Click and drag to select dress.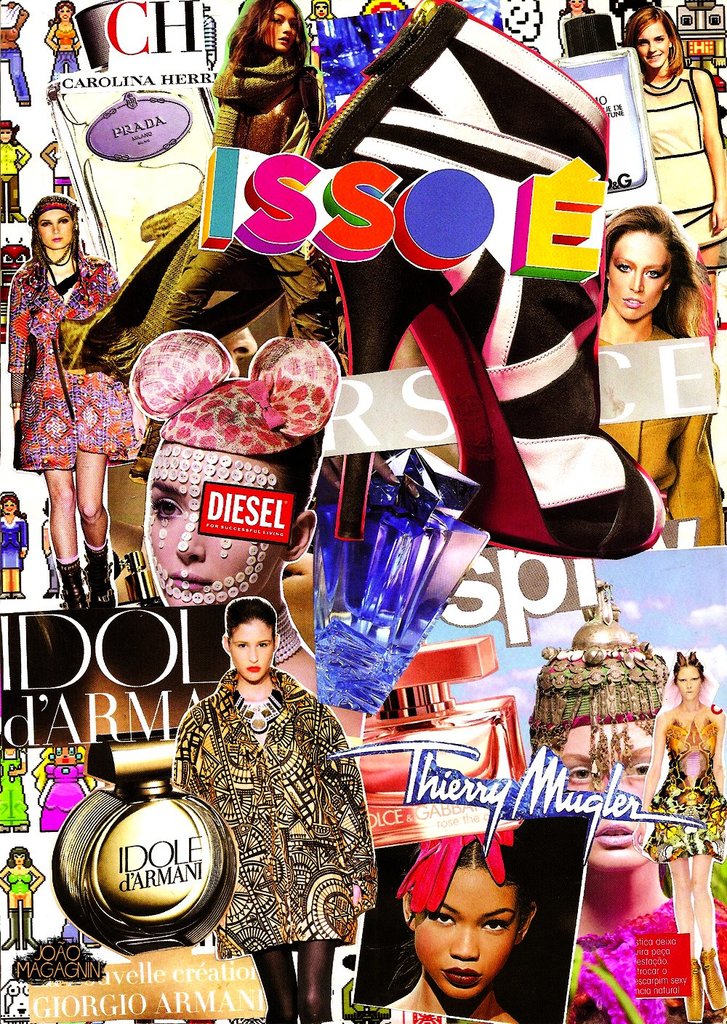
Selection: {"left": 4, "top": 247, "right": 143, "bottom": 473}.
